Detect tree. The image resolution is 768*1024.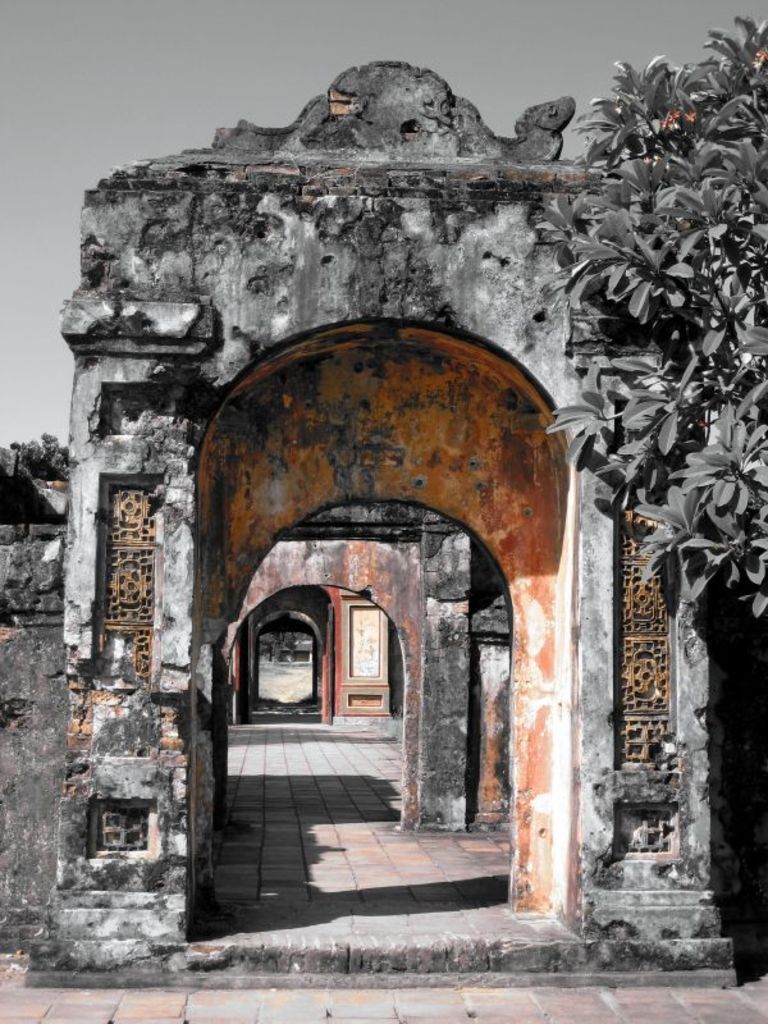
[left=543, top=0, right=767, bottom=671].
